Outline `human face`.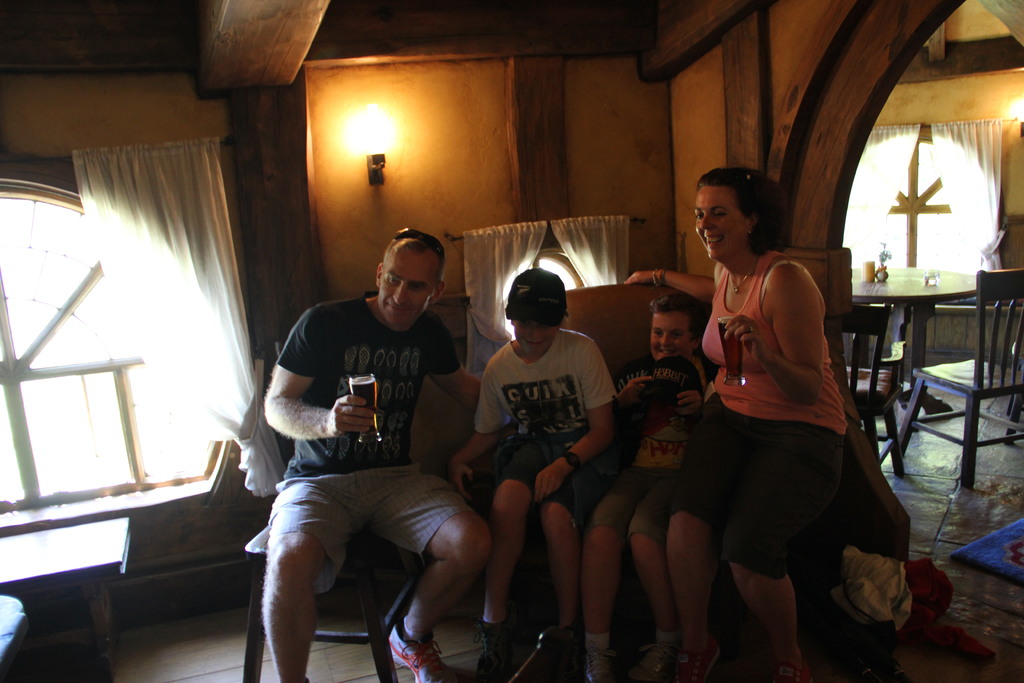
Outline: <region>379, 251, 435, 327</region>.
